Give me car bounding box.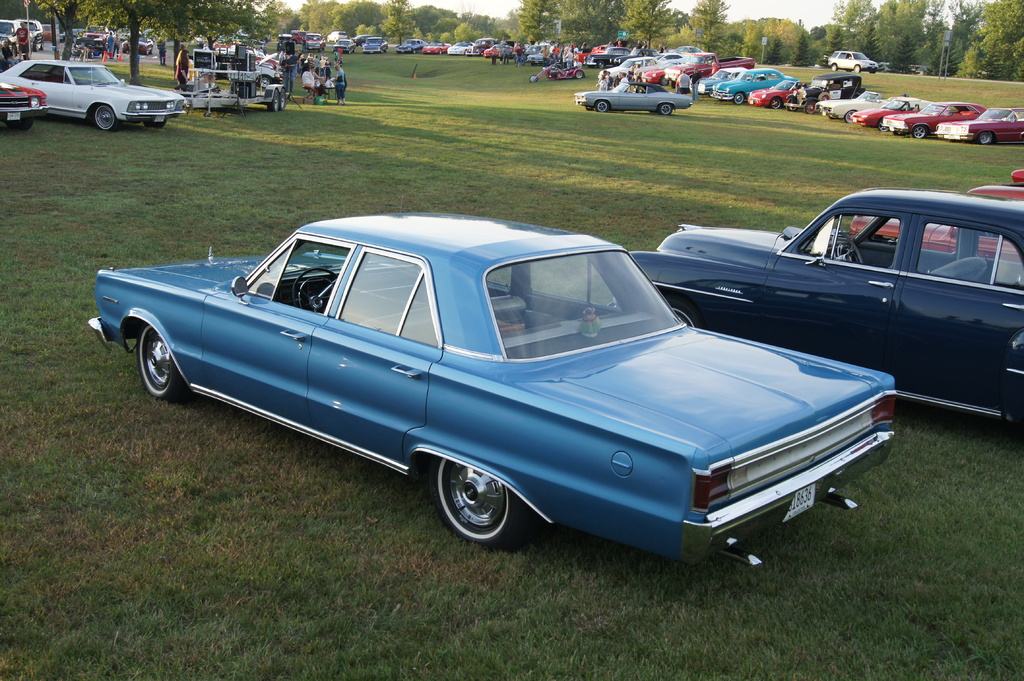
(left=847, top=184, right=1023, bottom=264).
